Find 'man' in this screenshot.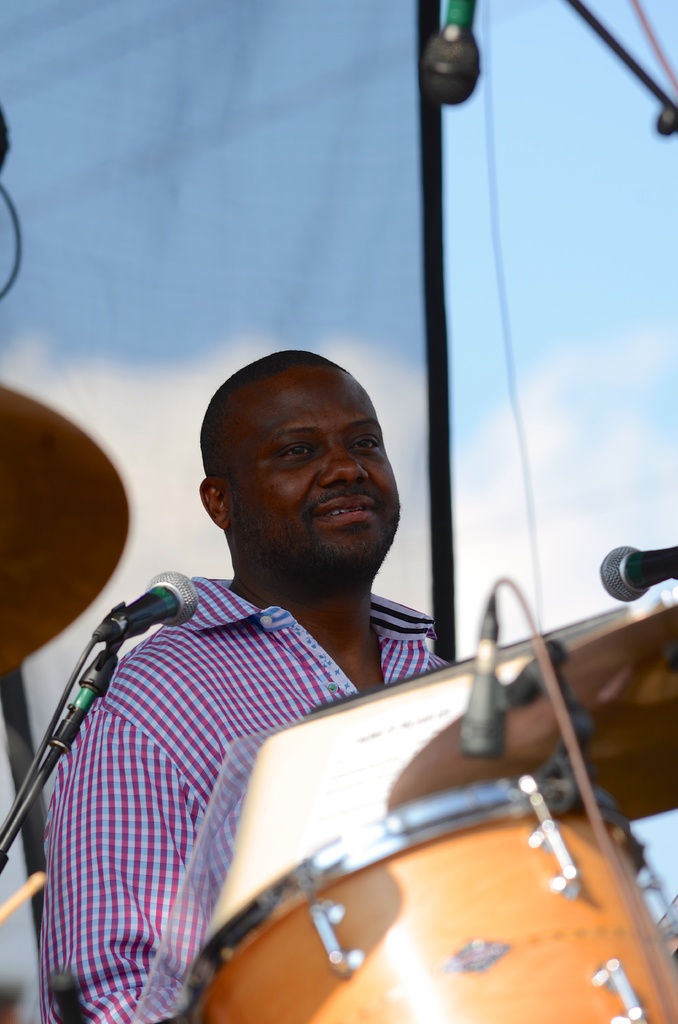
The bounding box for 'man' is [43,326,574,1007].
